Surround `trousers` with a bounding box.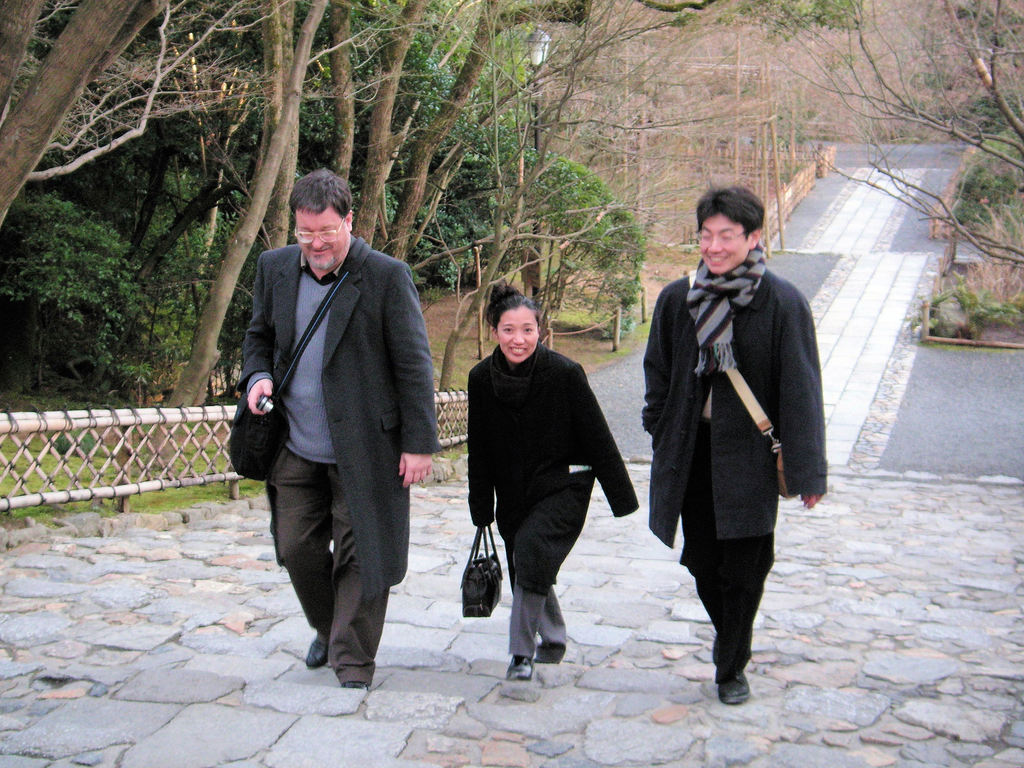
[276, 446, 390, 687].
